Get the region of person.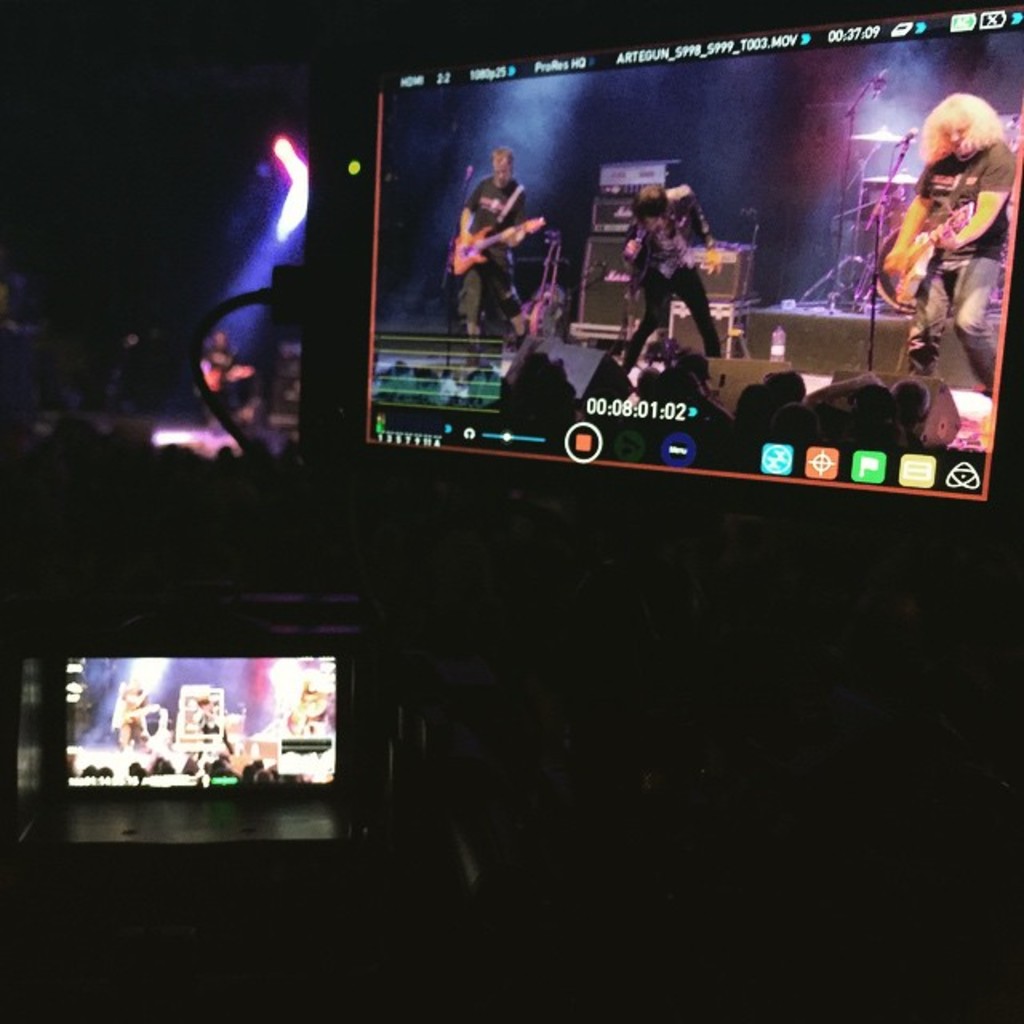
left=443, top=134, right=538, bottom=350.
